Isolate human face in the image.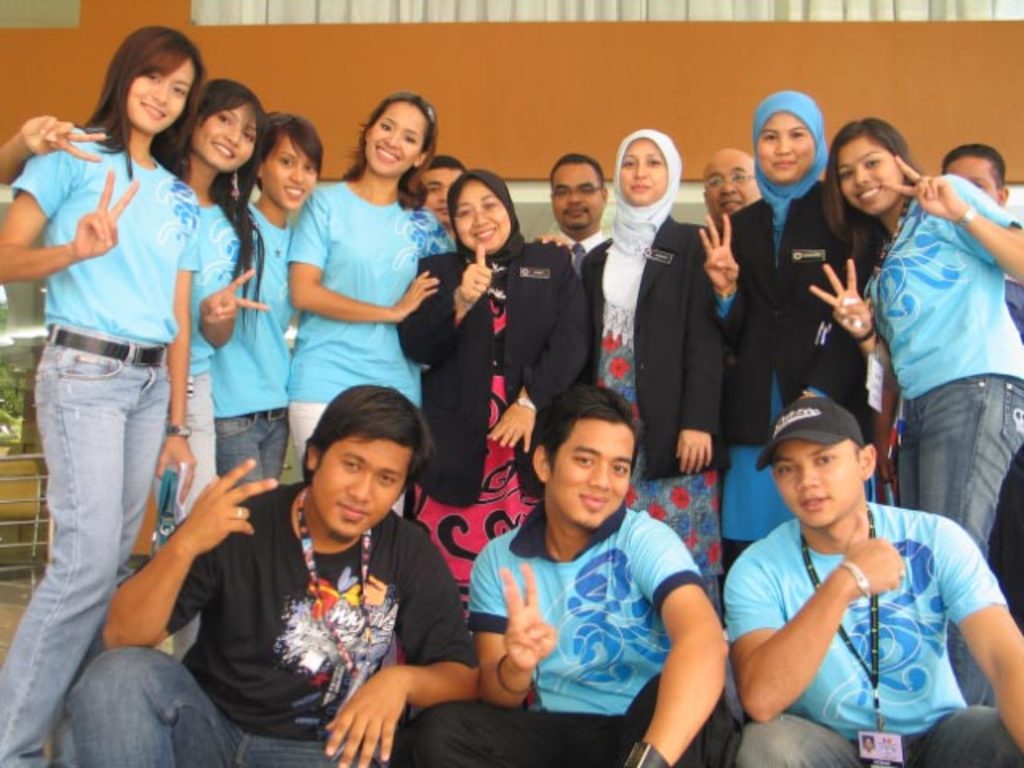
Isolated region: (843,138,894,216).
